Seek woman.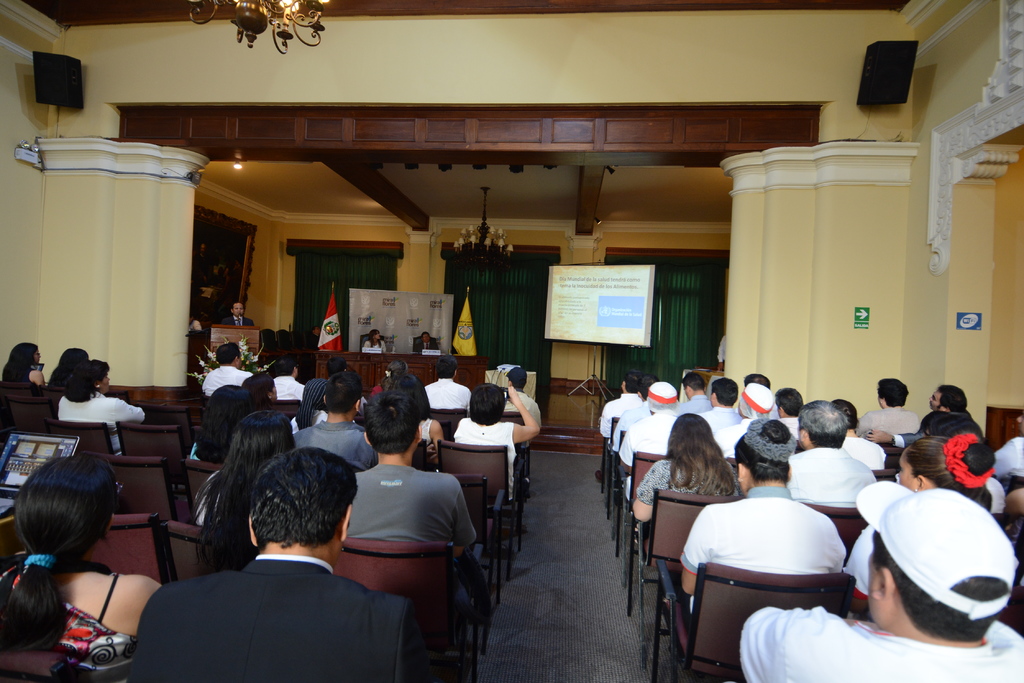
l=385, t=372, r=444, b=458.
